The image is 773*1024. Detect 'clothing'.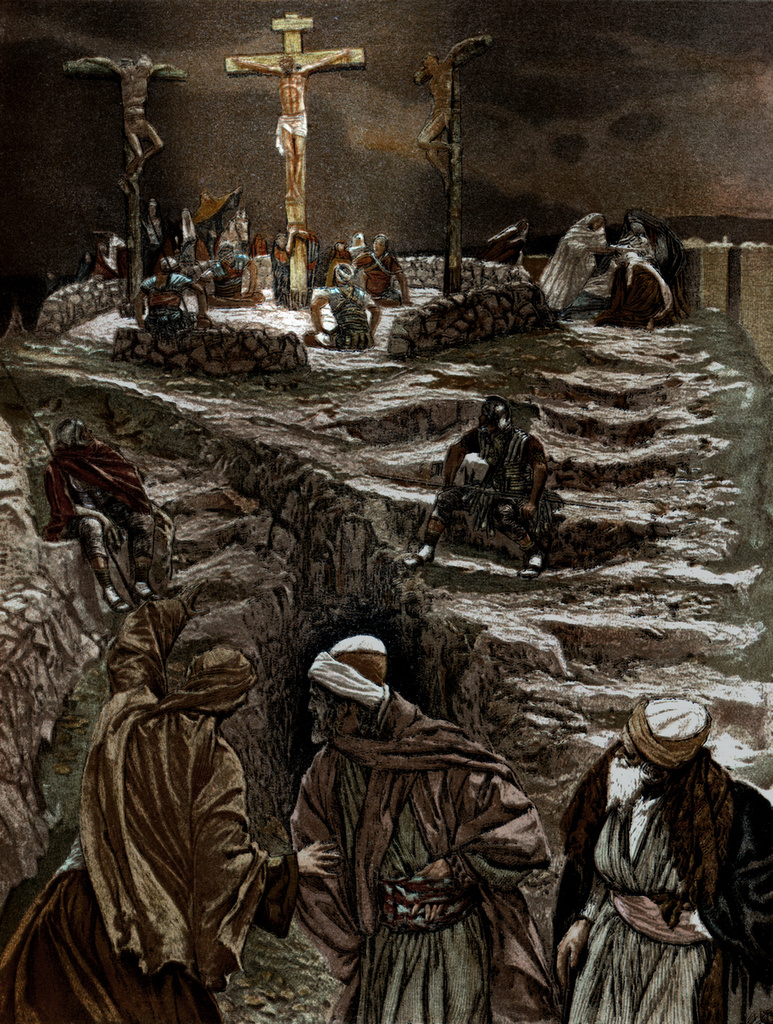
Detection: <region>417, 86, 458, 150</region>.
